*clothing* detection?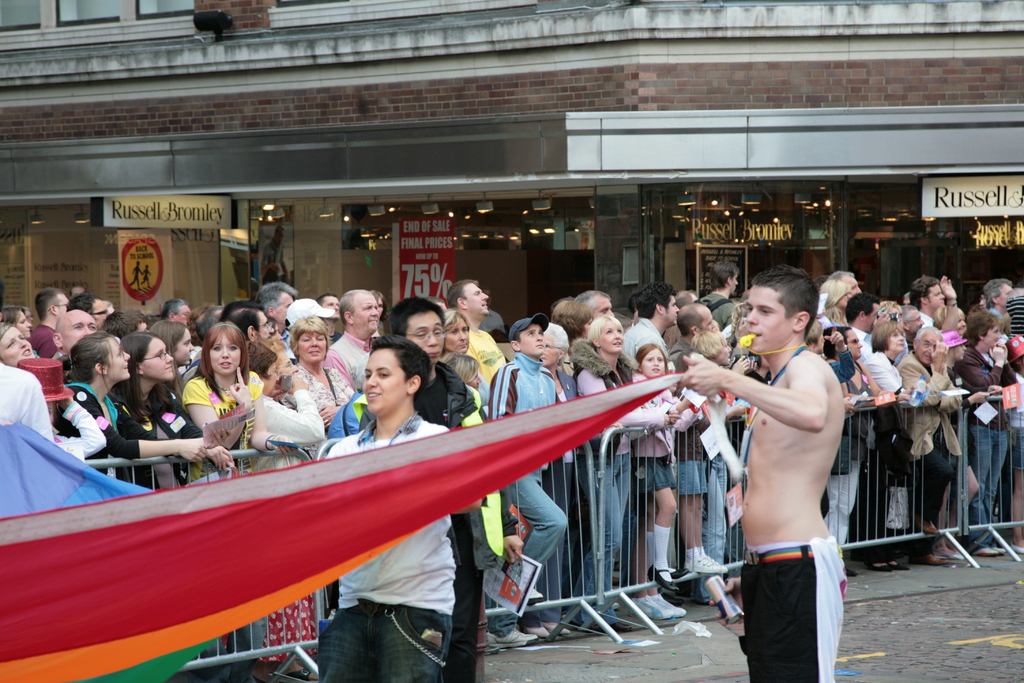
(319,336,383,392)
